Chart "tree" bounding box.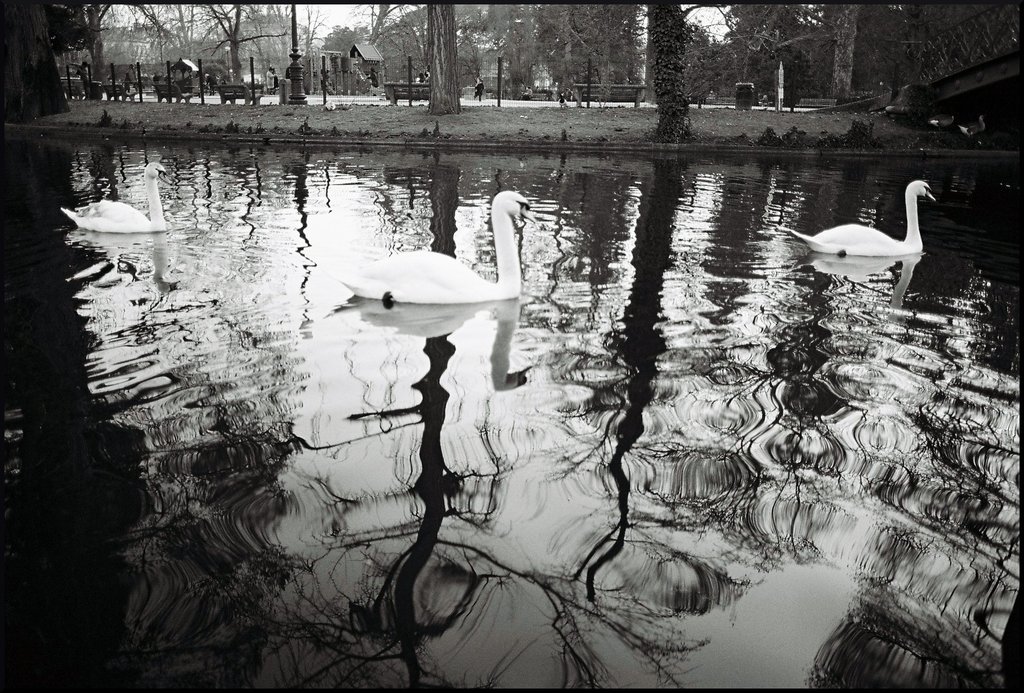
Charted: box(538, 2, 607, 103).
